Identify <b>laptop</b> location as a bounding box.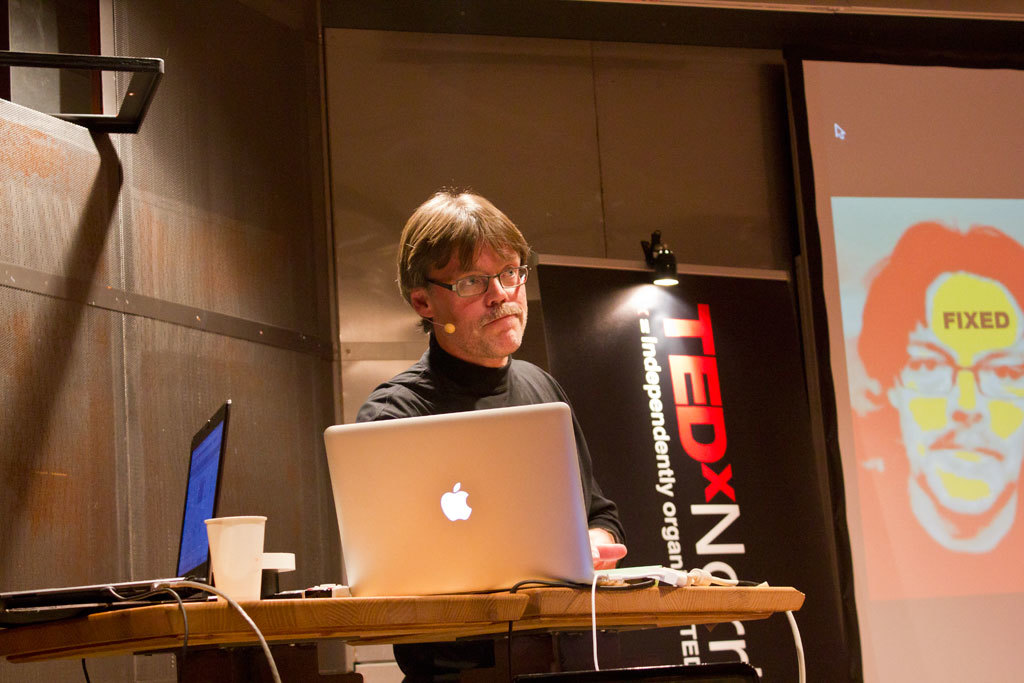
select_region(0, 403, 228, 612).
